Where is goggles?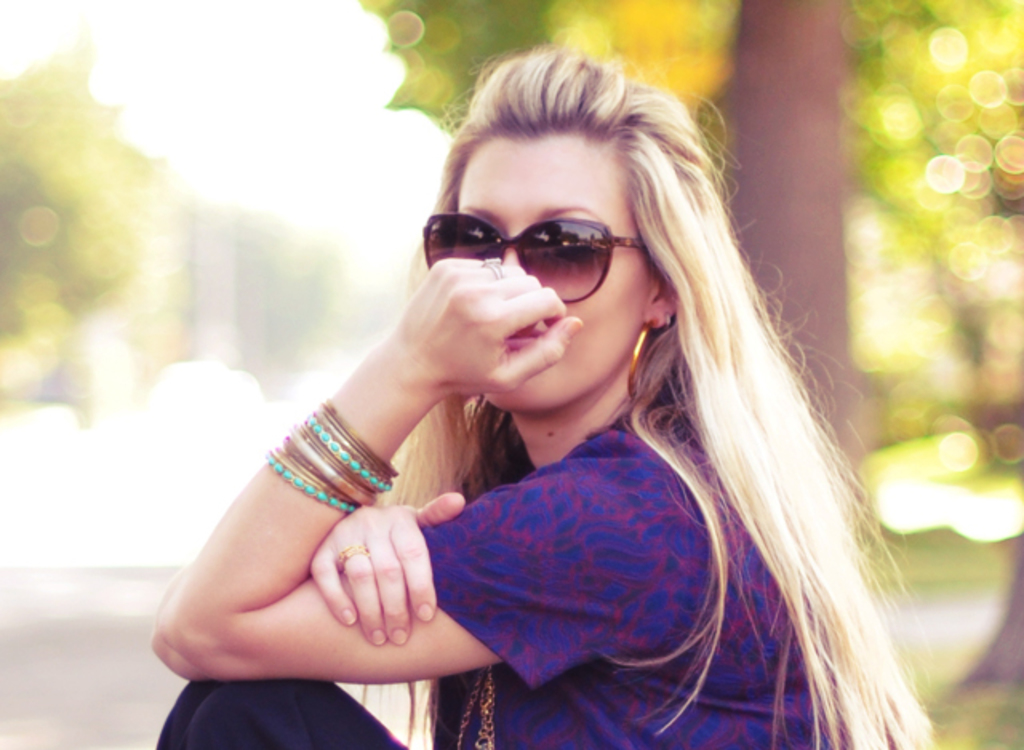
{"x1": 426, "y1": 186, "x2": 661, "y2": 286}.
